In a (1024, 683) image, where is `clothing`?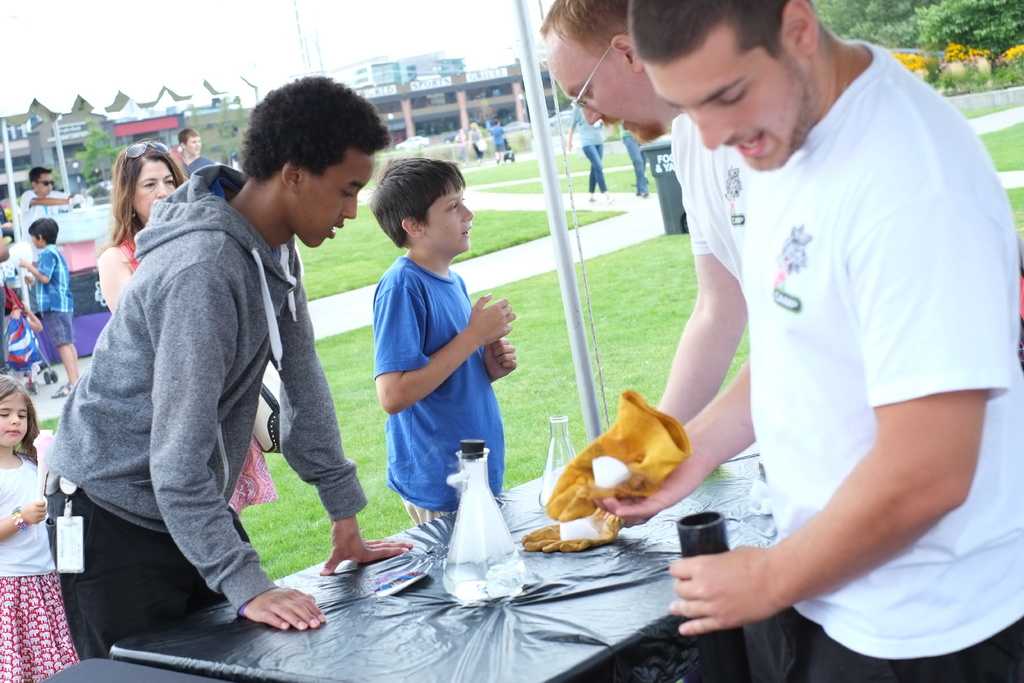
bbox=[637, 36, 971, 641].
